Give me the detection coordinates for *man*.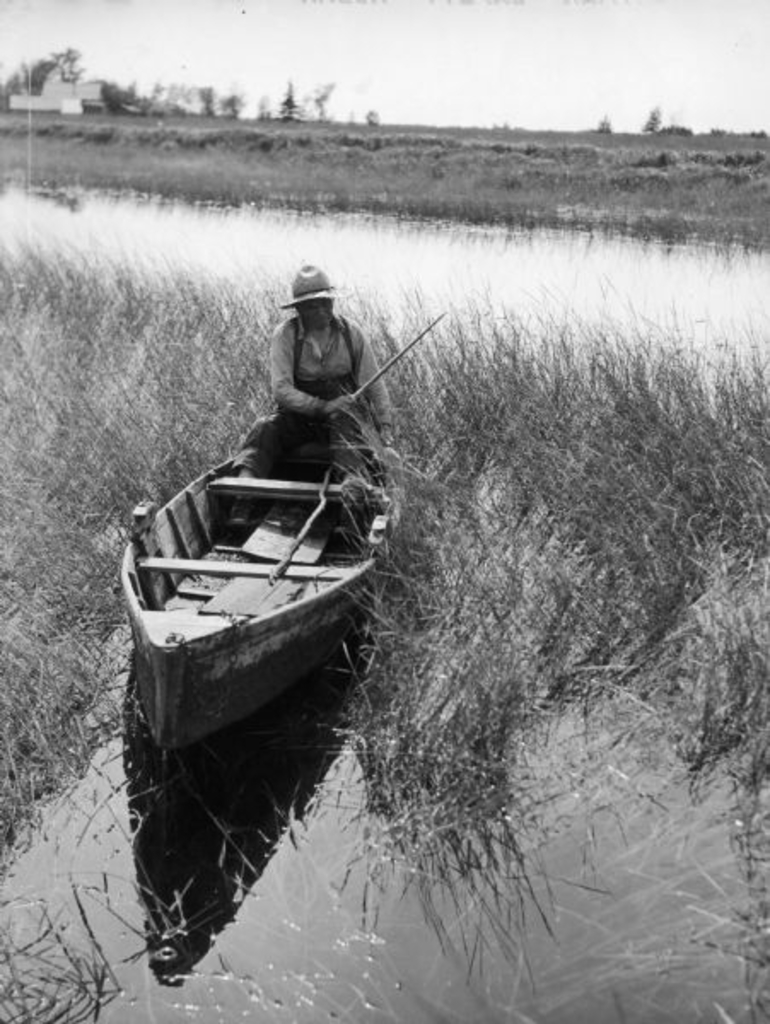
<bbox>244, 247, 372, 481</bbox>.
